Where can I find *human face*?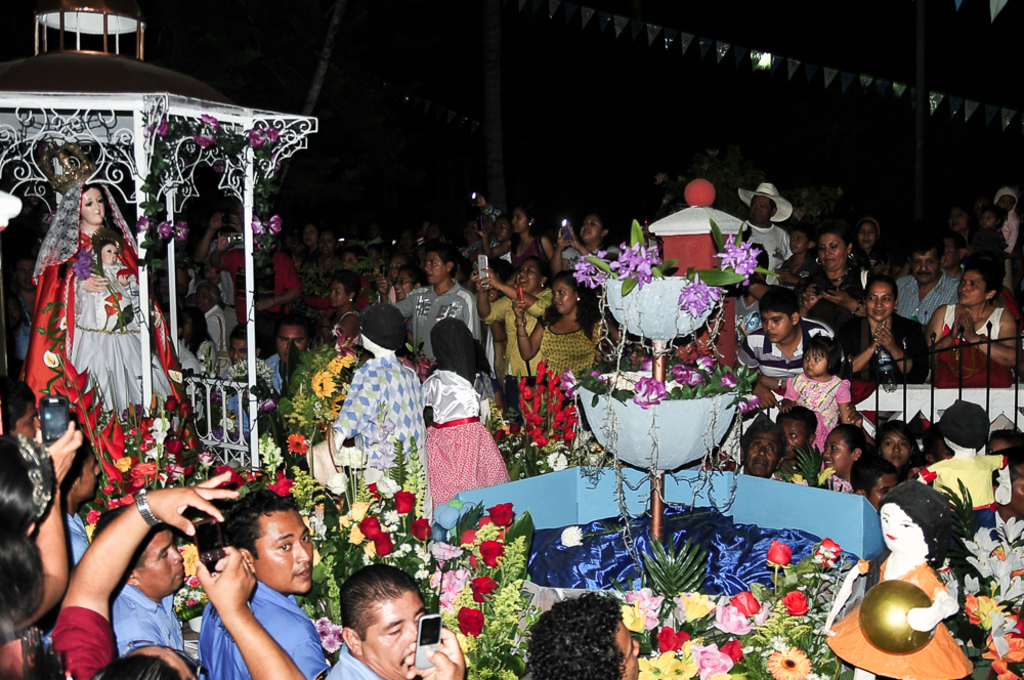
You can find it at 821,427,858,470.
